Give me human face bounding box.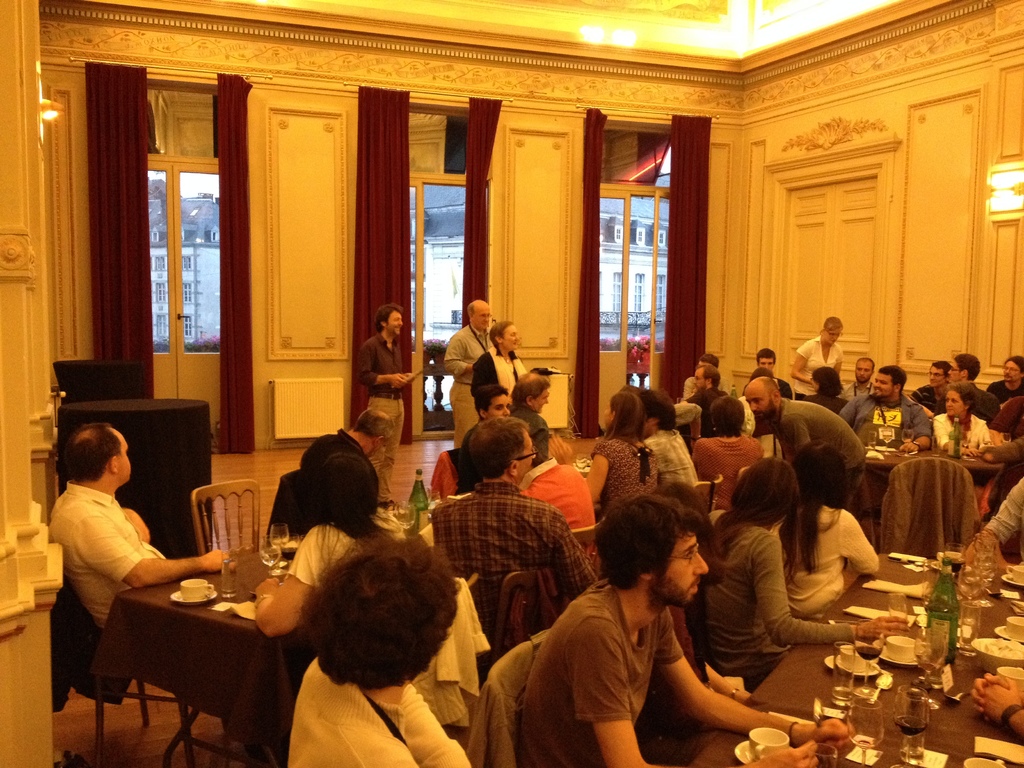
BBox(476, 304, 490, 331).
